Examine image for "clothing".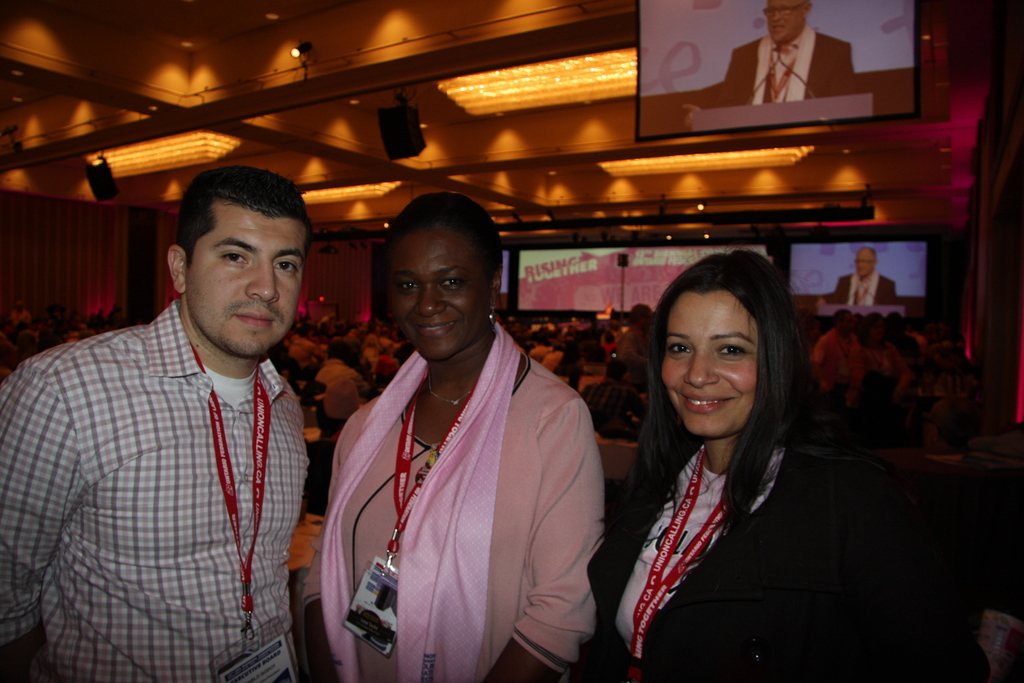
Examination result: x1=597 y1=427 x2=908 y2=682.
